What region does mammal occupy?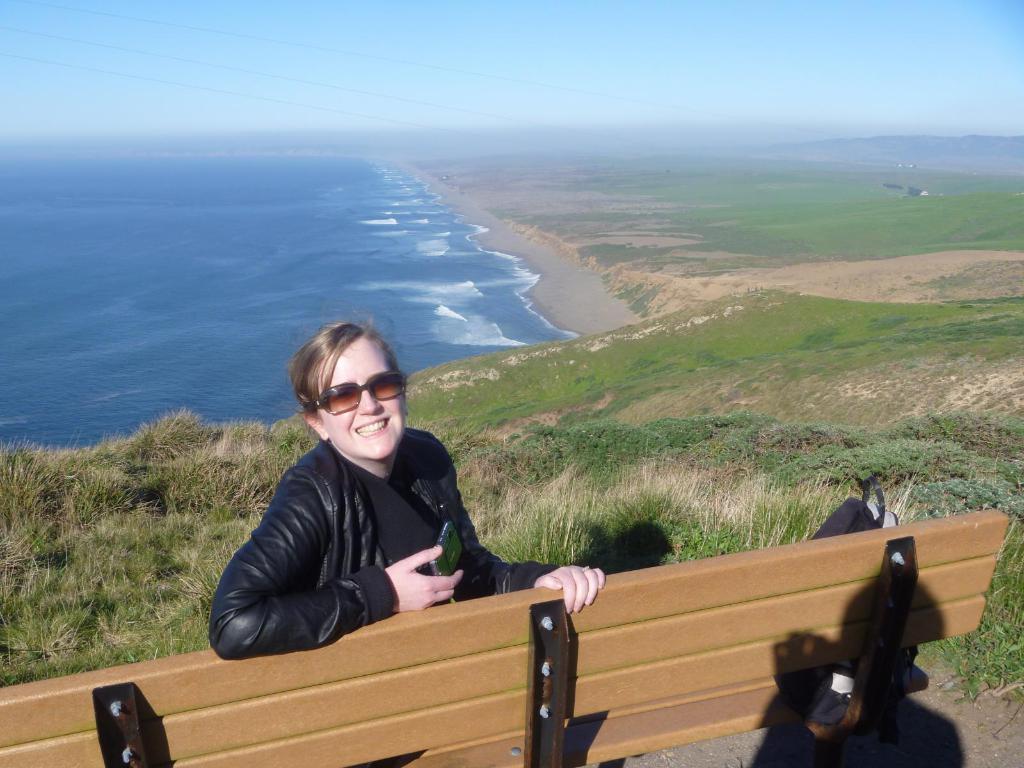
crop(196, 366, 604, 707).
